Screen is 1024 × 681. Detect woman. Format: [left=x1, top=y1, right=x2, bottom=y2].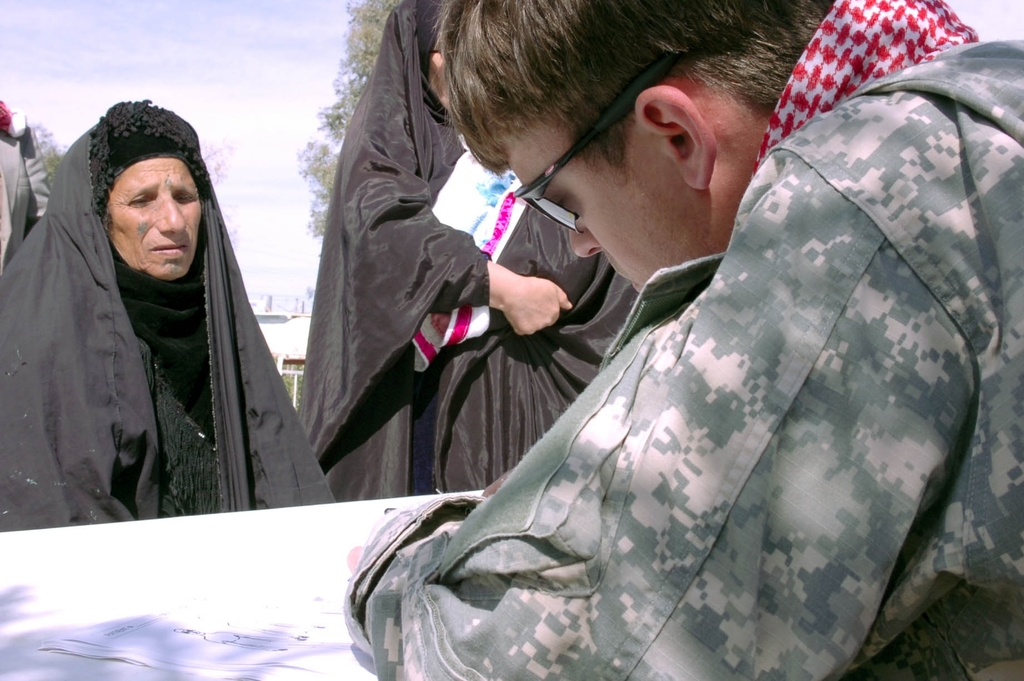
[left=13, top=126, right=299, bottom=559].
